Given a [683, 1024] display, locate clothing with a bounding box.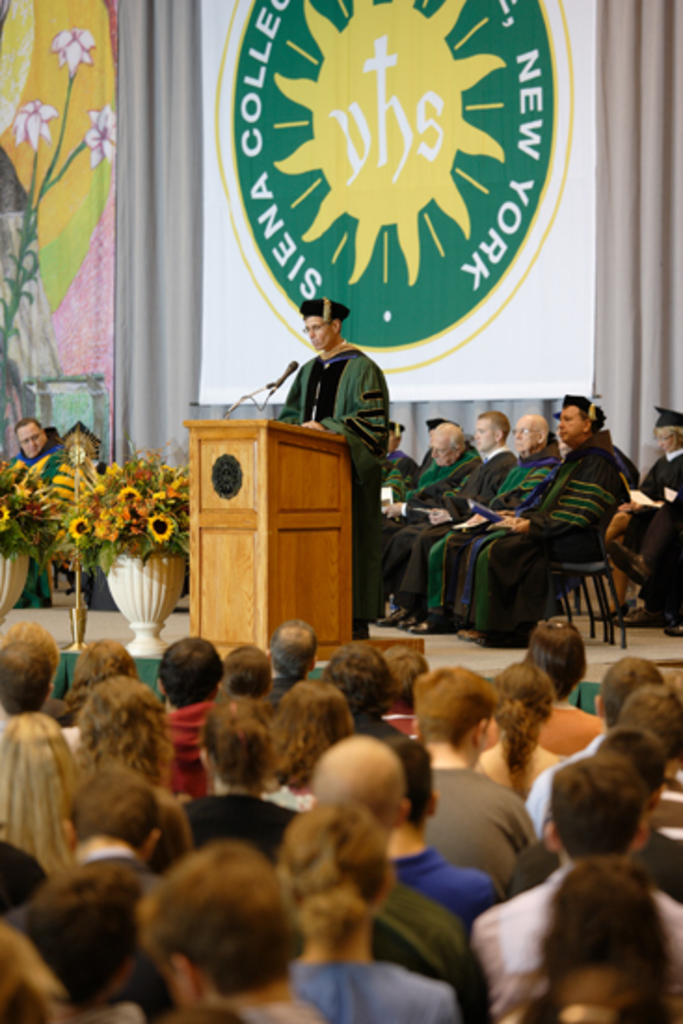
Located: left=167, top=696, right=220, bottom=797.
